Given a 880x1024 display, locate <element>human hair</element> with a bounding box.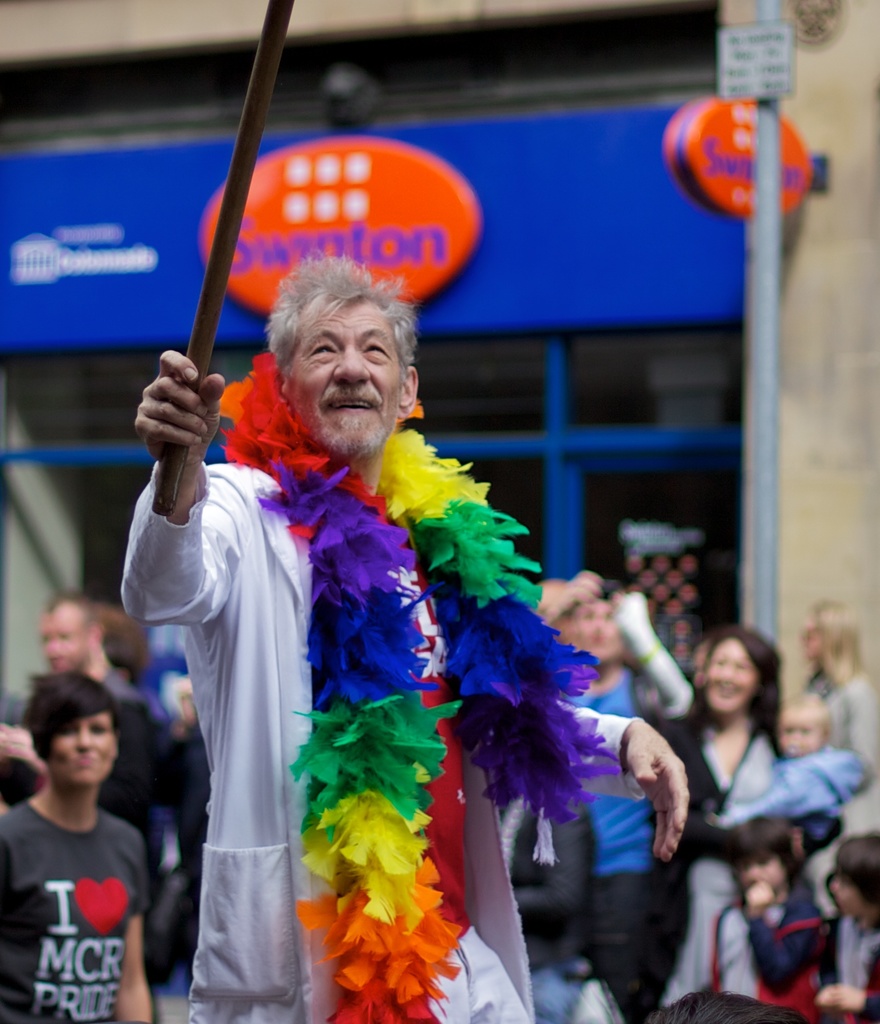
Located: 781, 695, 830, 753.
